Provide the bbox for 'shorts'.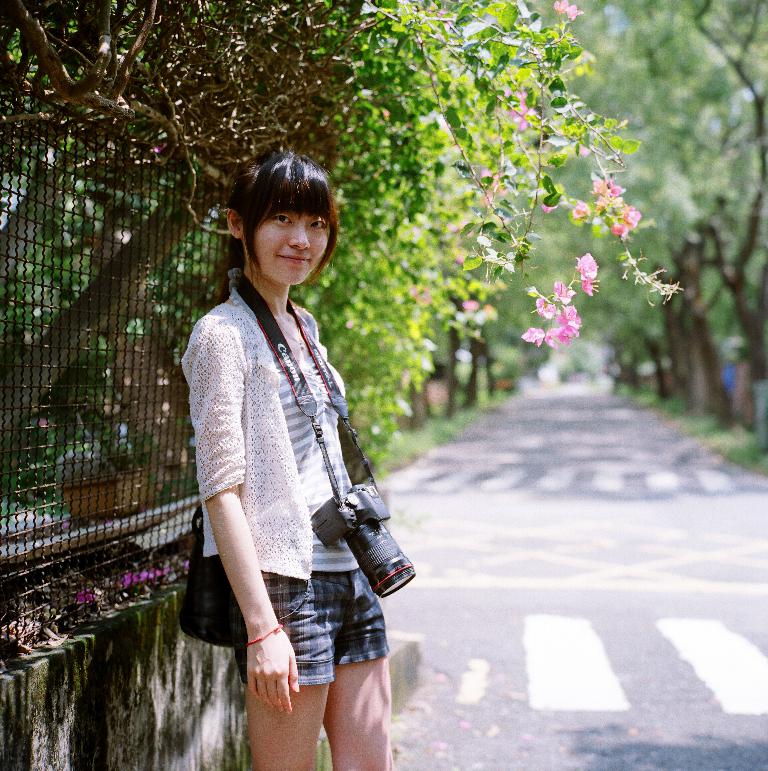
(left=234, top=567, right=390, bottom=683).
